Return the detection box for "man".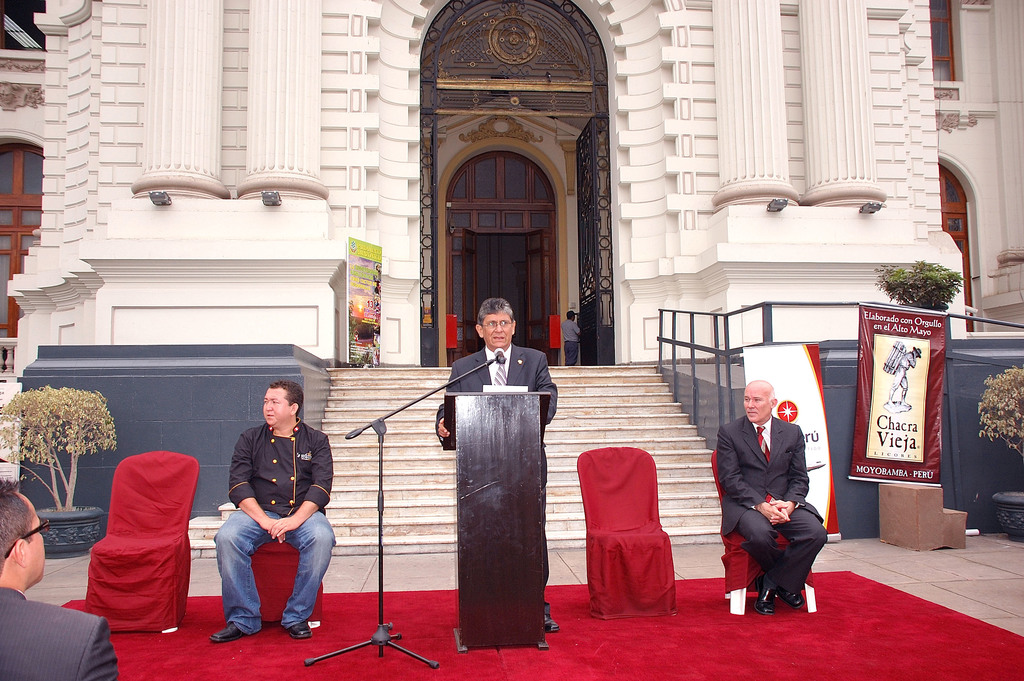
(x1=723, y1=381, x2=836, y2=627).
